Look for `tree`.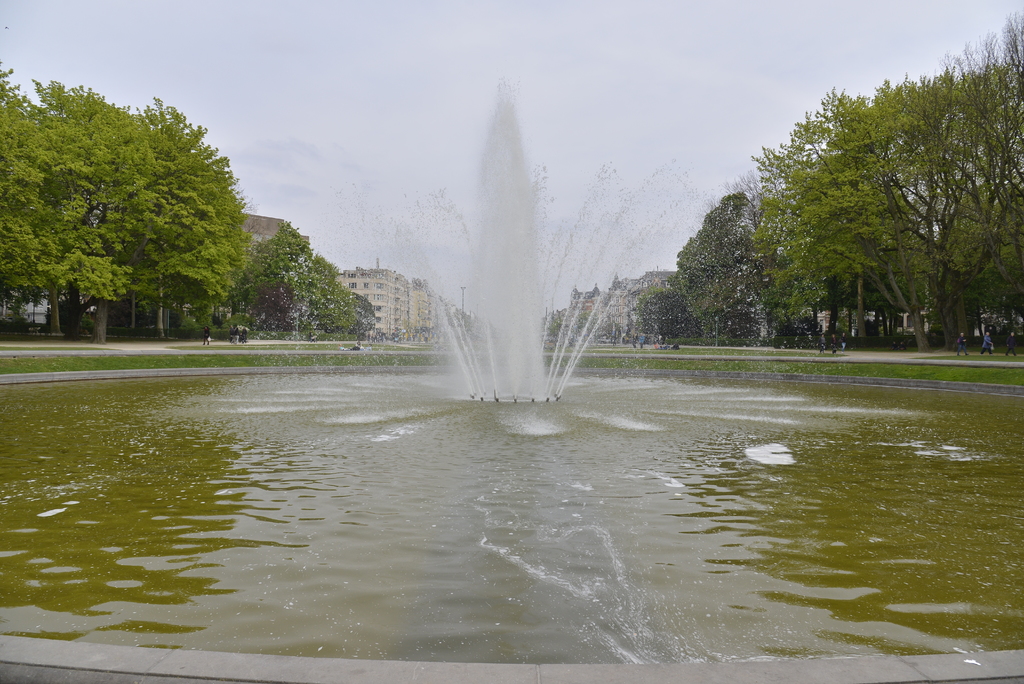
Found: 748/90/1004/349.
